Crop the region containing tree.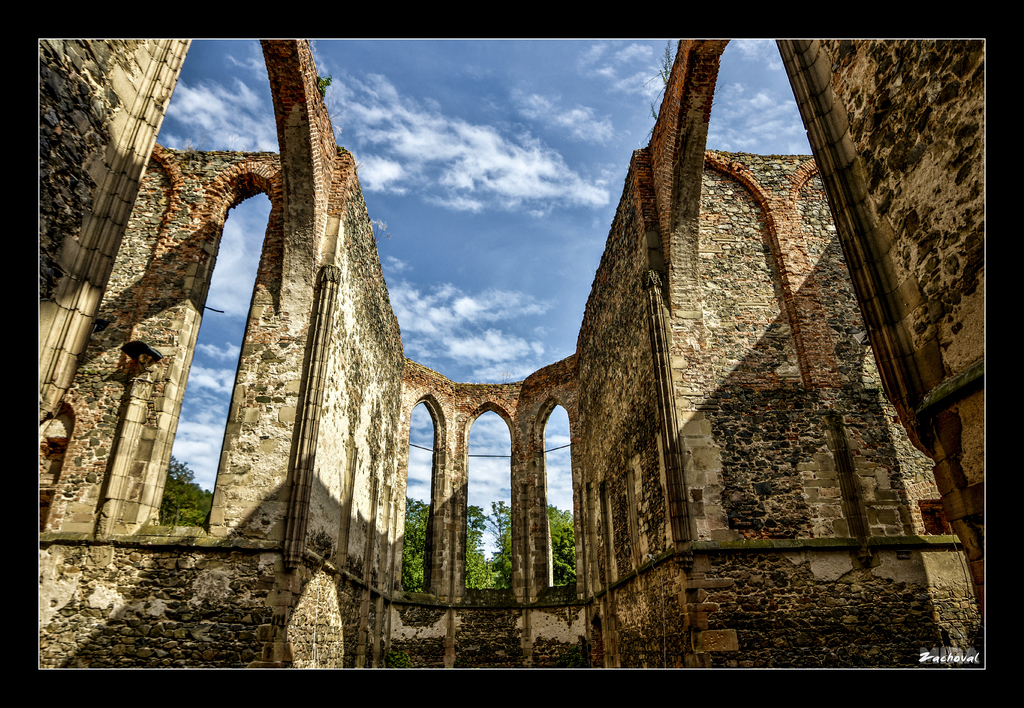
Crop region: rect(400, 497, 434, 600).
